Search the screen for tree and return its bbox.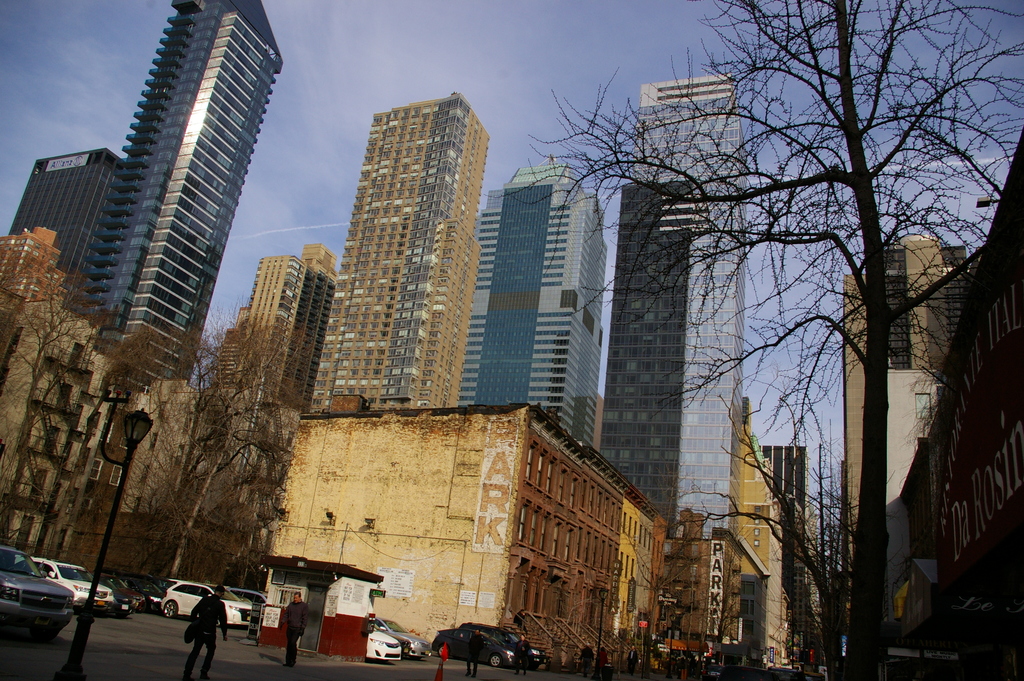
Found: <region>578, 28, 964, 627</region>.
